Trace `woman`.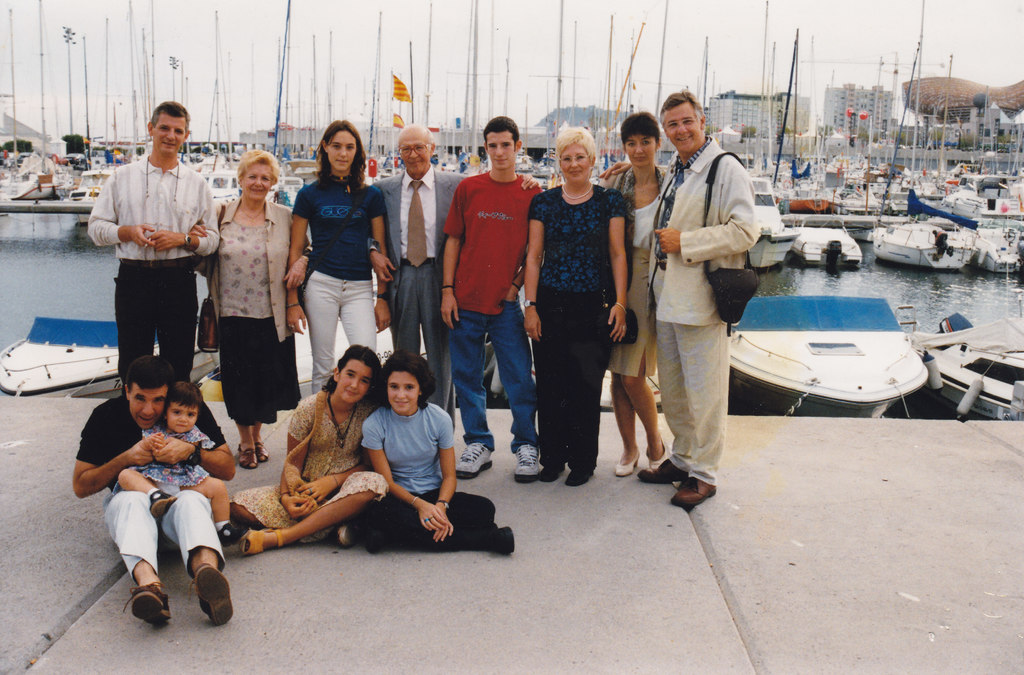
Traced to box(230, 342, 390, 552).
